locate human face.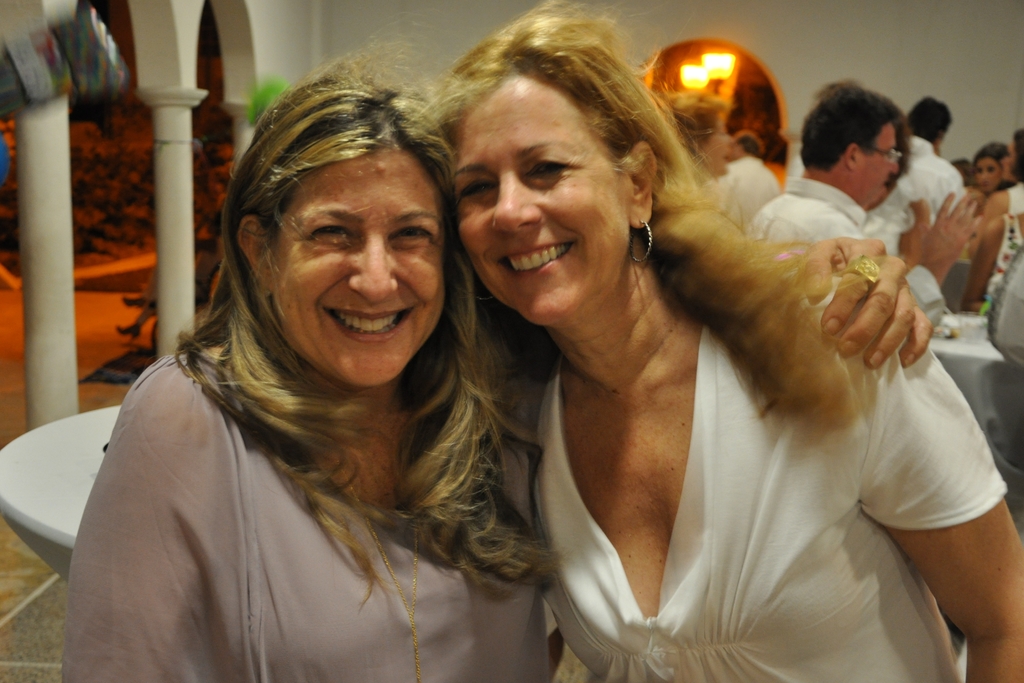
Bounding box: {"x1": 974, "y1": 161, "x2": 1005, "y2": 192}.
